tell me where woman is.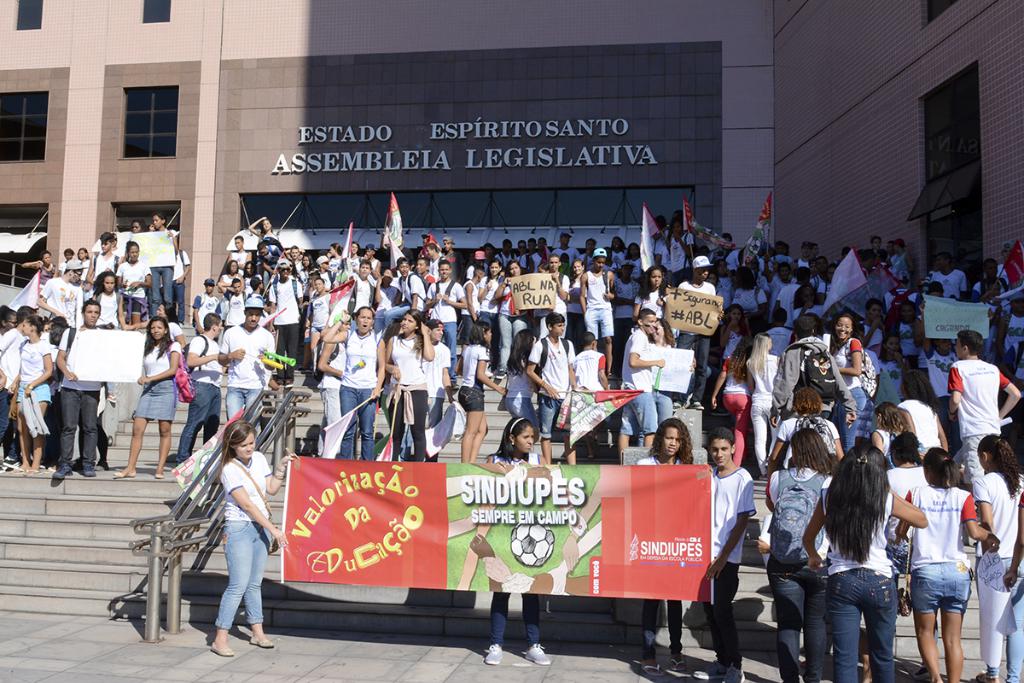
woman is at region(731, 265, 764, 325).
